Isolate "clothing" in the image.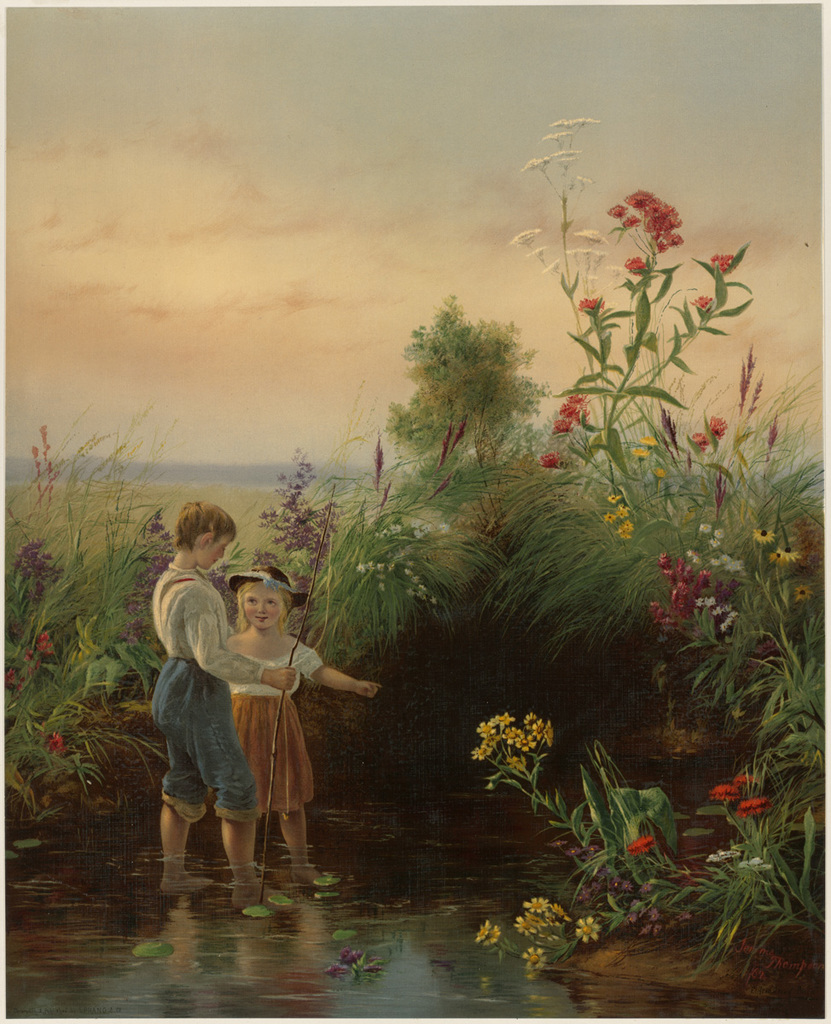
Isolated region: {"x1": 149, "y1": 561, "x2": 264, "y2": 829}.
